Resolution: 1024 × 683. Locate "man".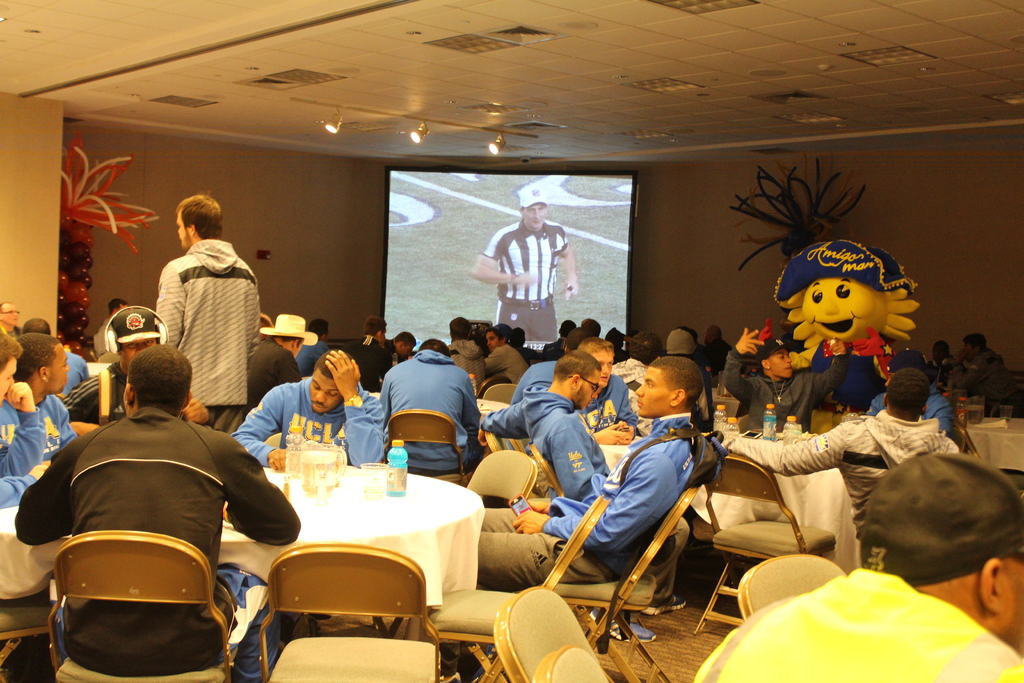
detection(476, 353, 709, 591).
